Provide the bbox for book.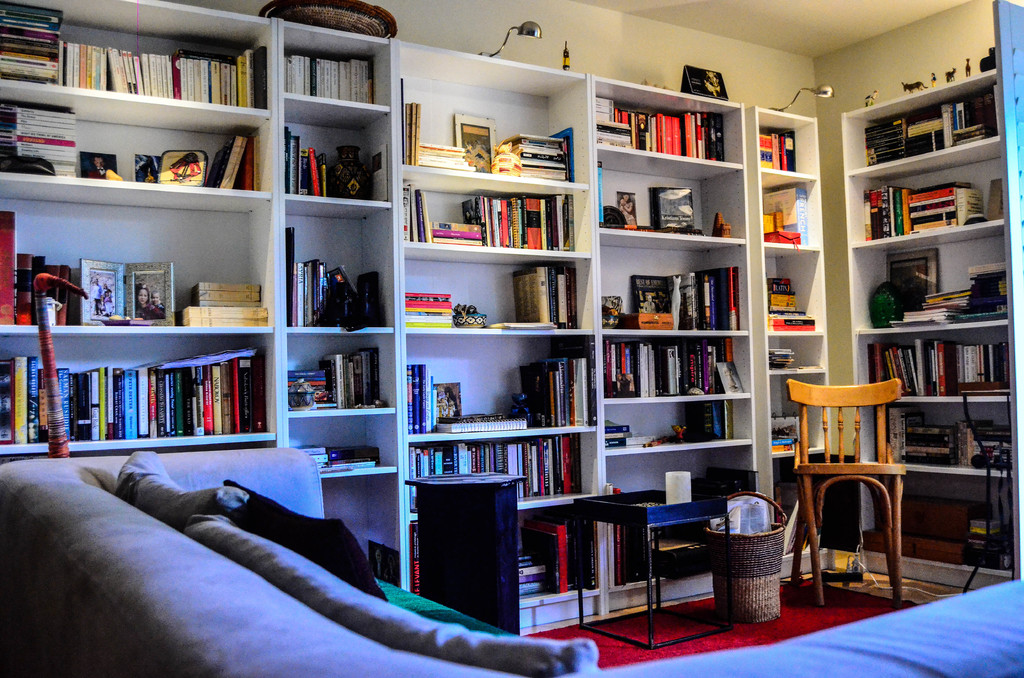
[252,135,266,194].
